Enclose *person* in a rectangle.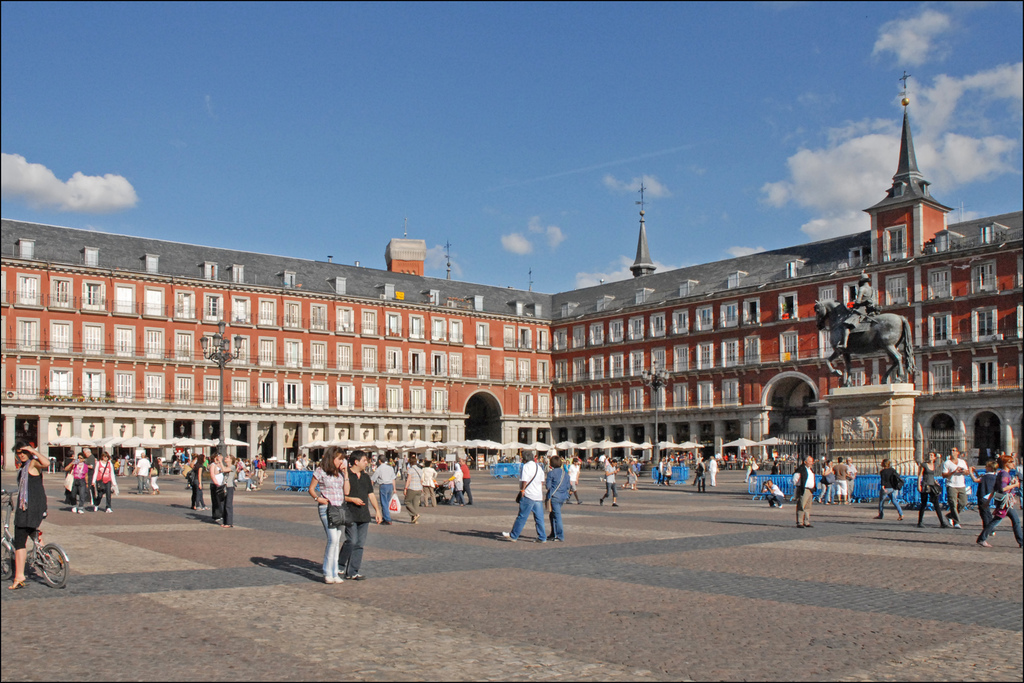
left=939, top=444, right=973, bottom=527.
